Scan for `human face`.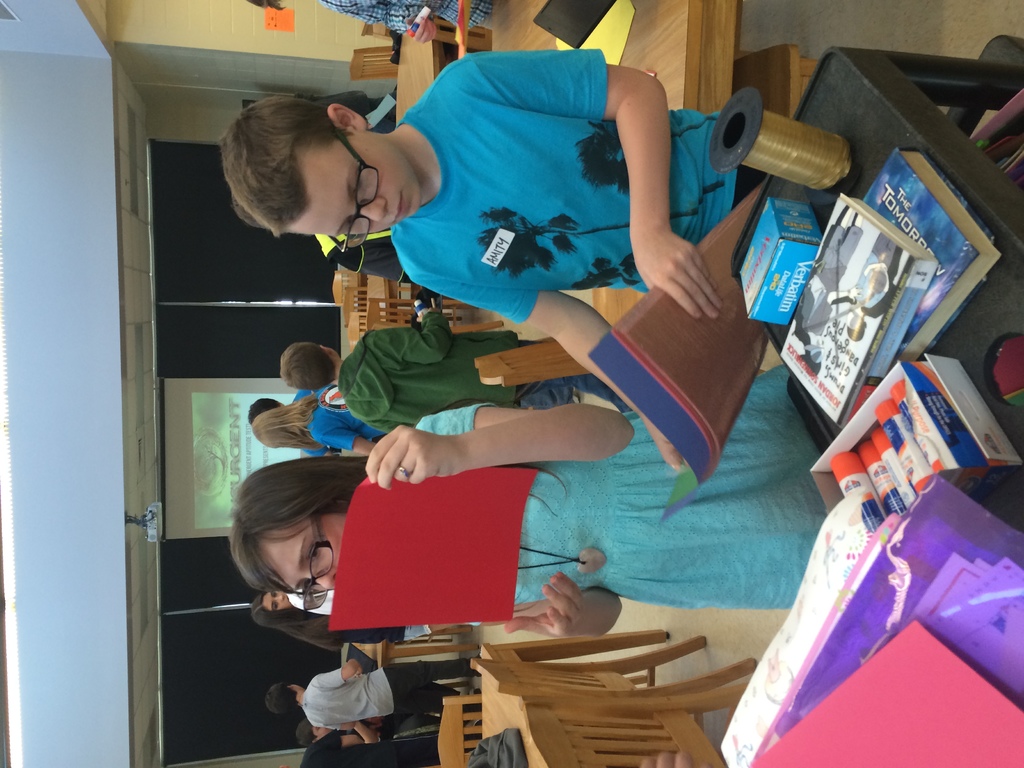
Scan result: <region>255, 515, 345, 591</region>.
